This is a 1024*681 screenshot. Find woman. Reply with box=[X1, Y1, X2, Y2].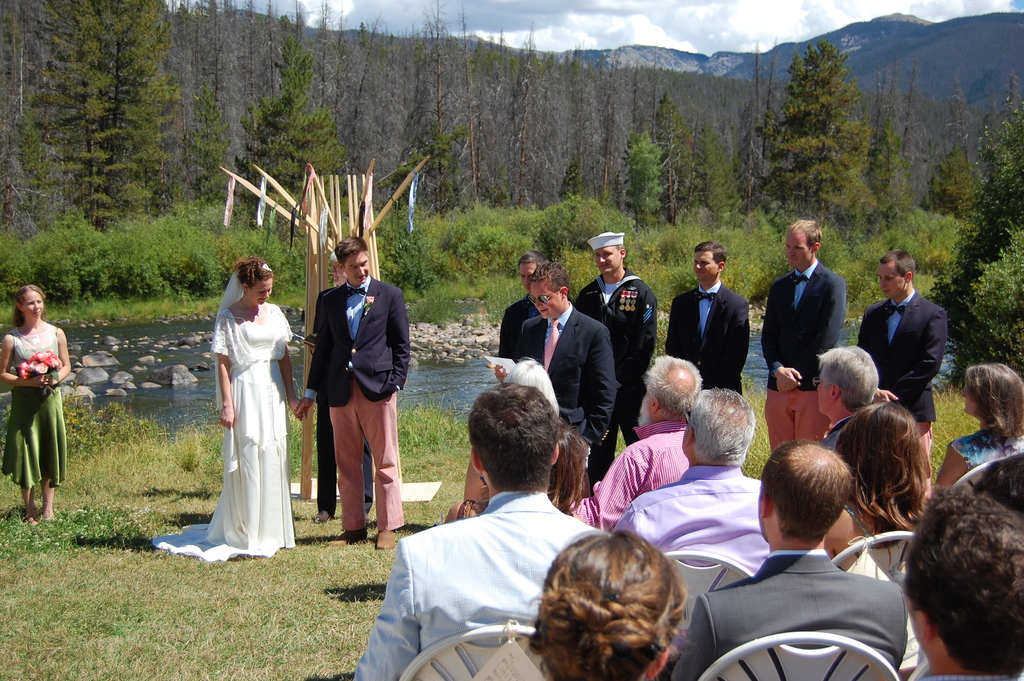
box=[938, 360, 1023, 489].
